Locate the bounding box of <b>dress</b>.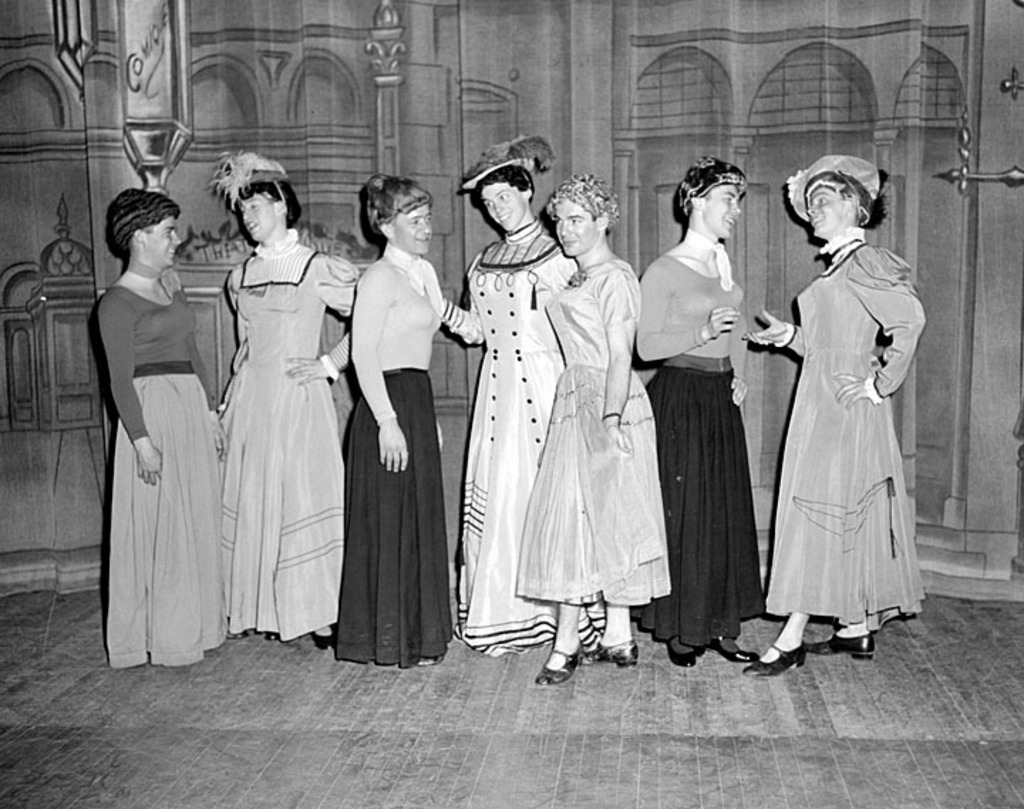
Bounding box: box=[513, 256, 673, 606].
